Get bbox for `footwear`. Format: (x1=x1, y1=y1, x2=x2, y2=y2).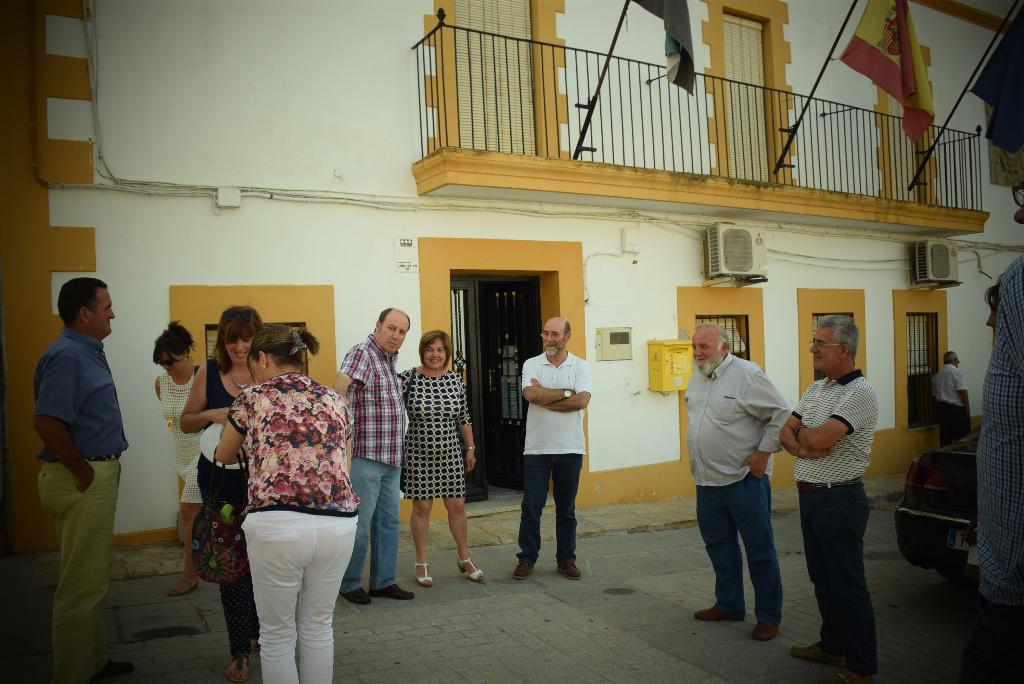
(x1=798, y1=647, x2=822, y2=665).
